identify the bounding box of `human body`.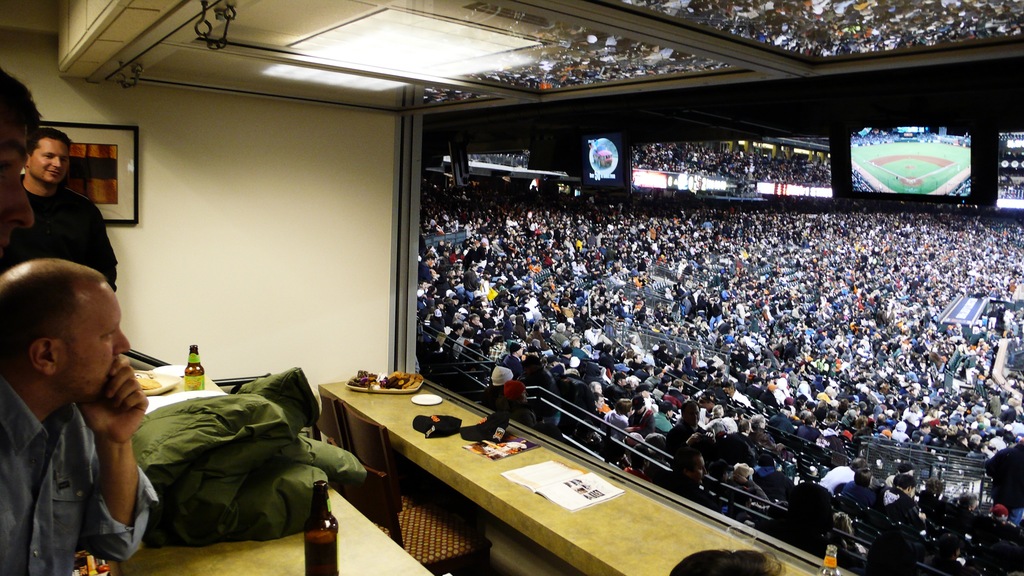
bbox=(556, 333, 568, 335).
